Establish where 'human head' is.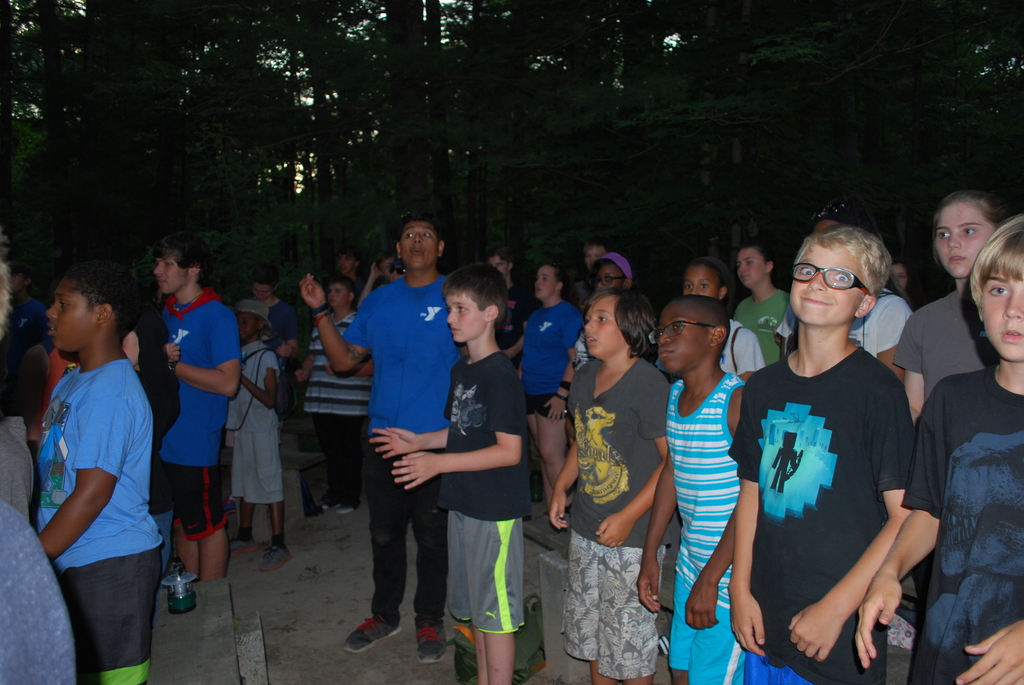
Established at {"left": 45, "top": 264, "right": 140, "bottom": 352}.
